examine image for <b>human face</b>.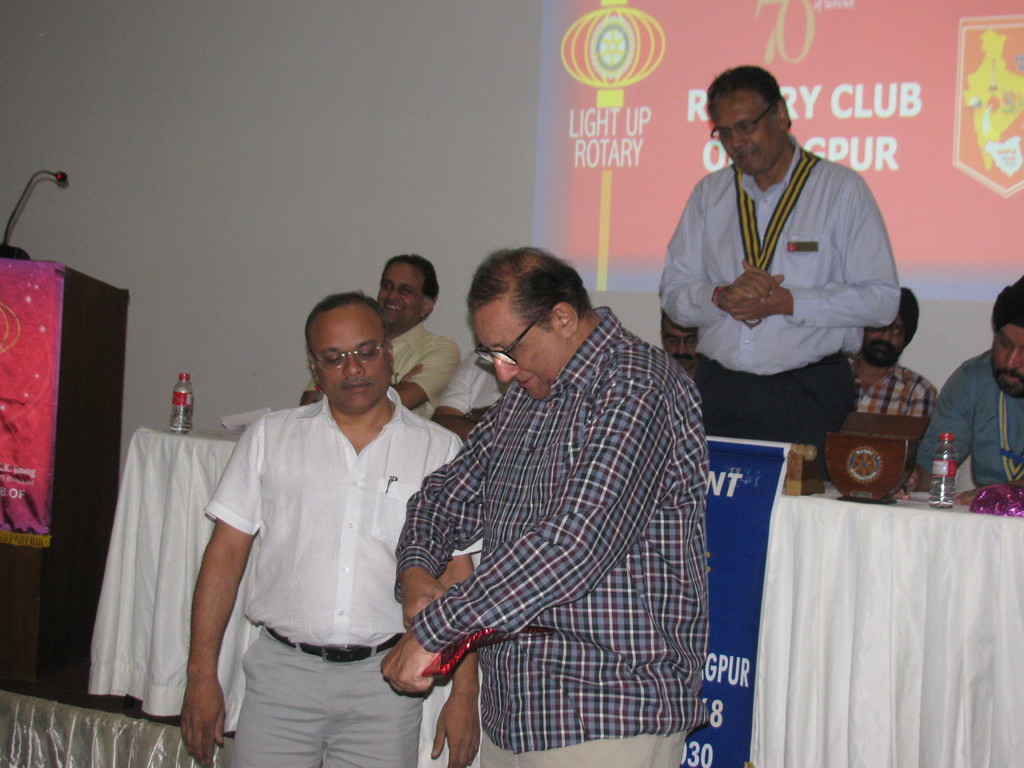
Examination result: 992 322 1023 390.
